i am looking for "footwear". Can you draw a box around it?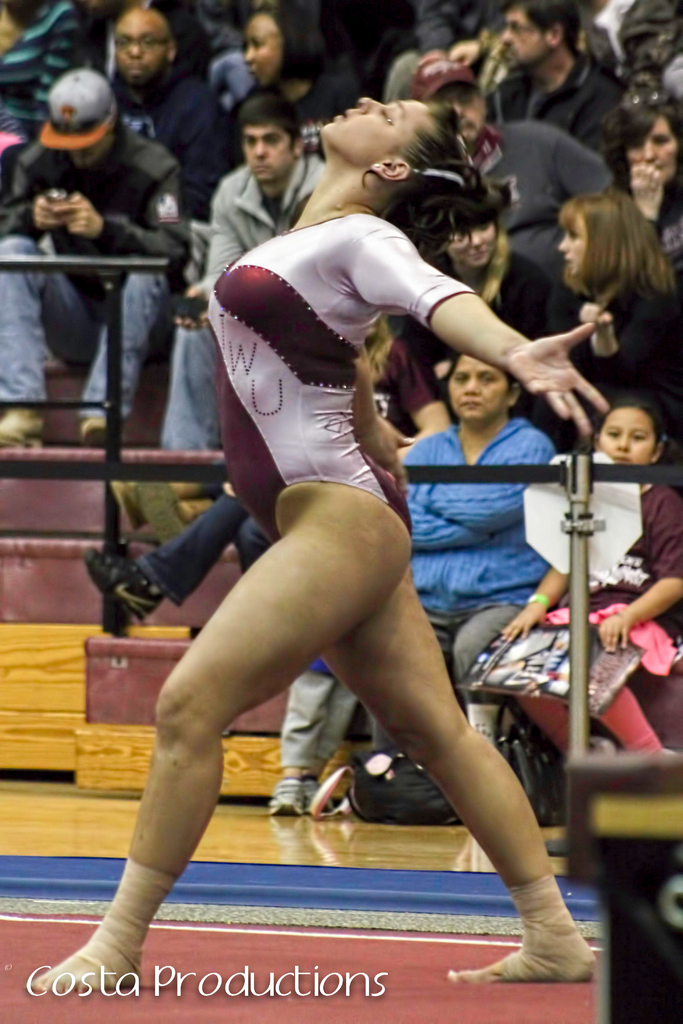
Sure, the bounding box is x1=117 y1=480 x2=186 y2=525.
